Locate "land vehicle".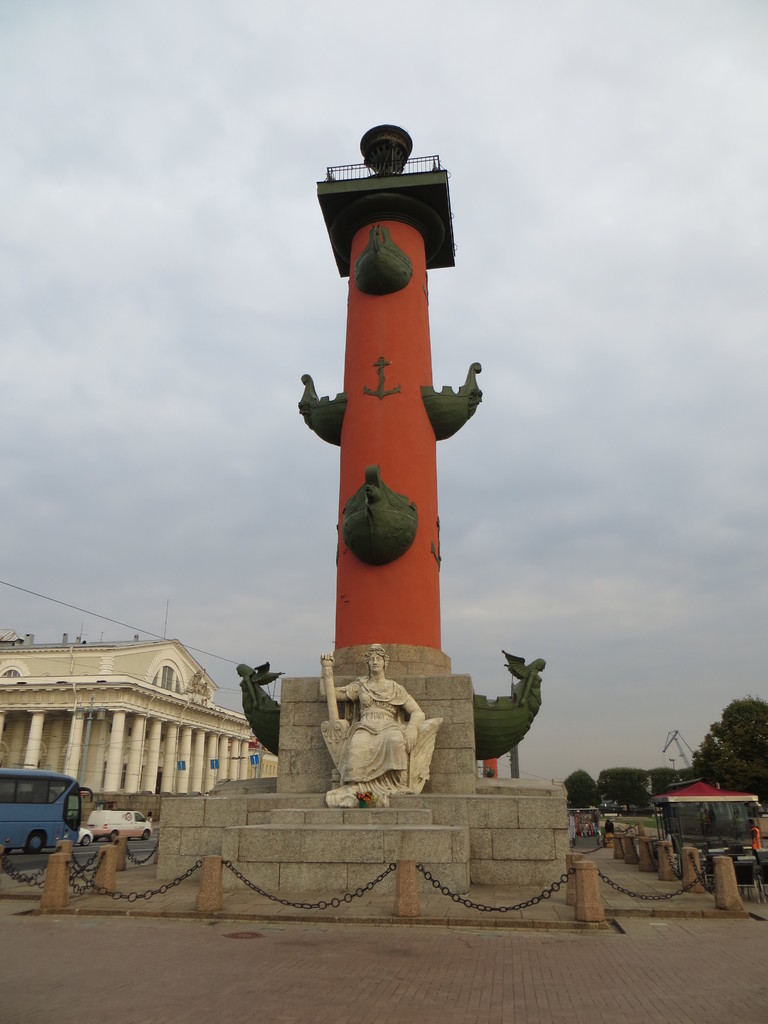
Bounding box: {"x1": 81, "y1": 828, "x2": 90, "y2": 840}.
